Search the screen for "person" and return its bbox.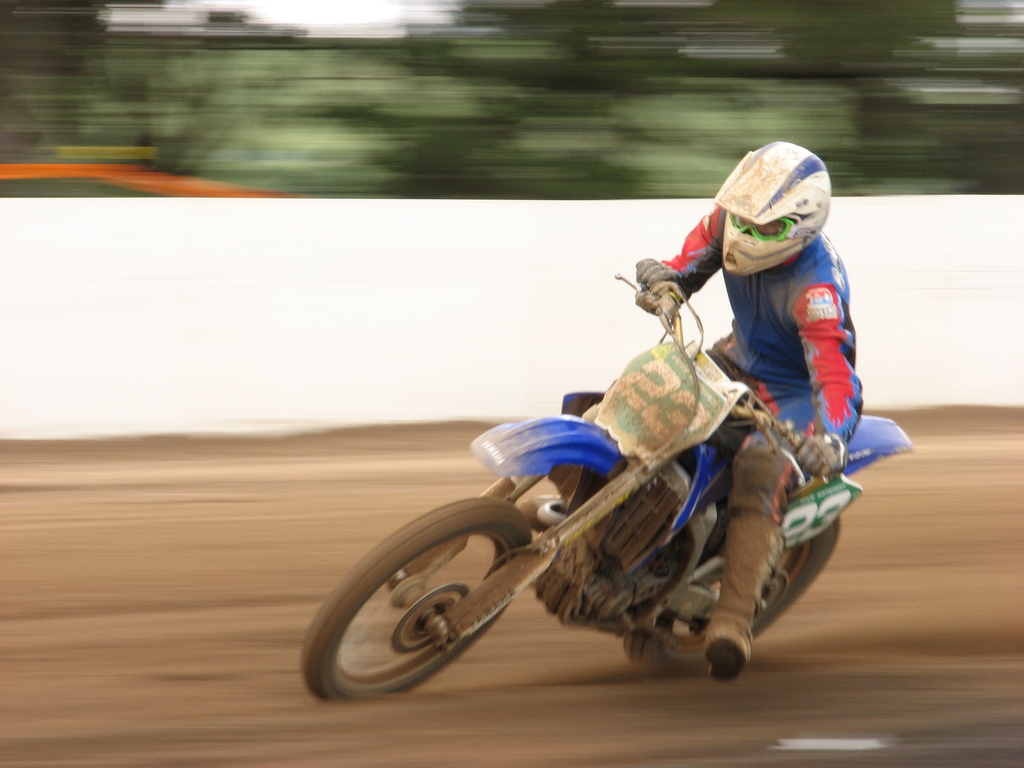
Found: <box>527,136,867,680</box>.
